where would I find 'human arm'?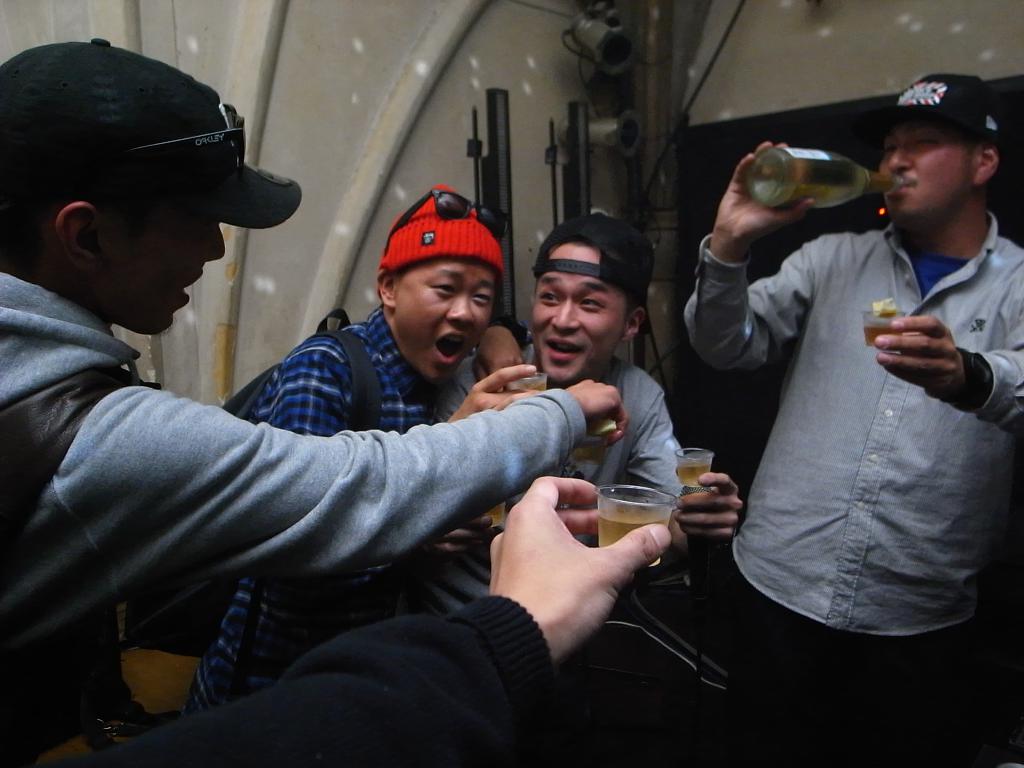
At detection(625, 377, 753, 557).
